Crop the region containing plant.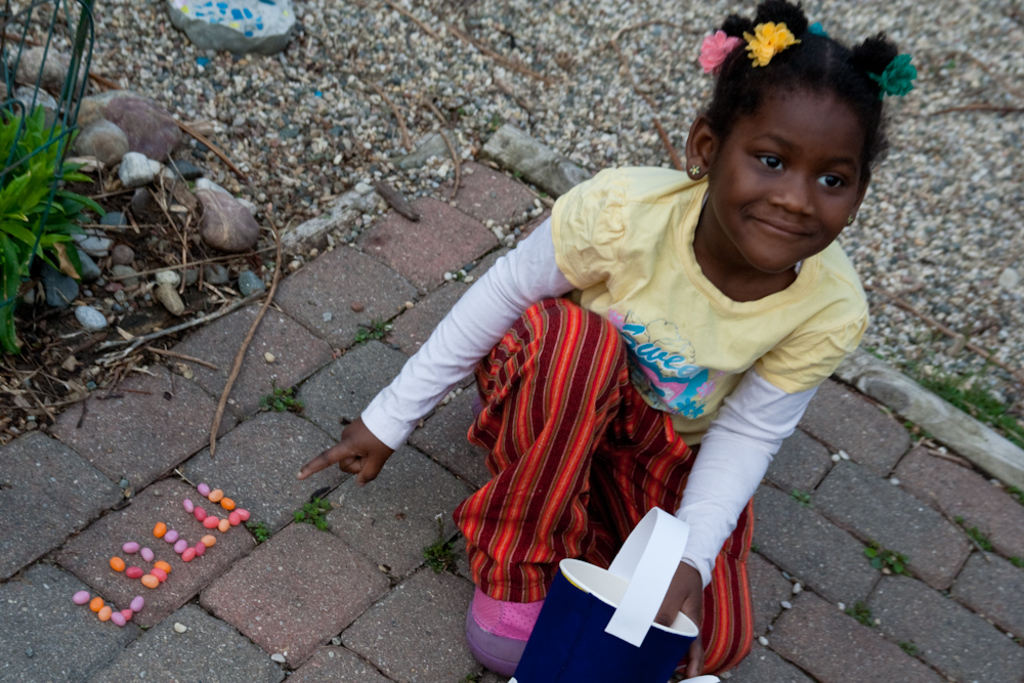
Crop region: box=[247, 520, 272, 539].
